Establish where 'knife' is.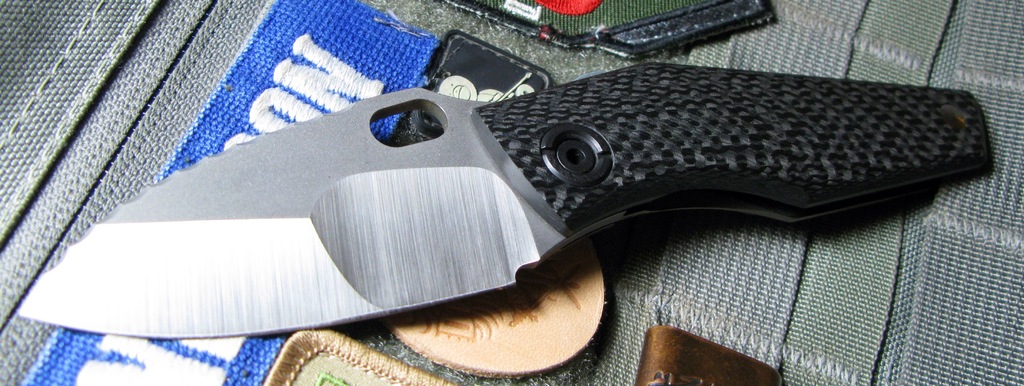
Established at <region>13, 60, 993, 342</region>.
